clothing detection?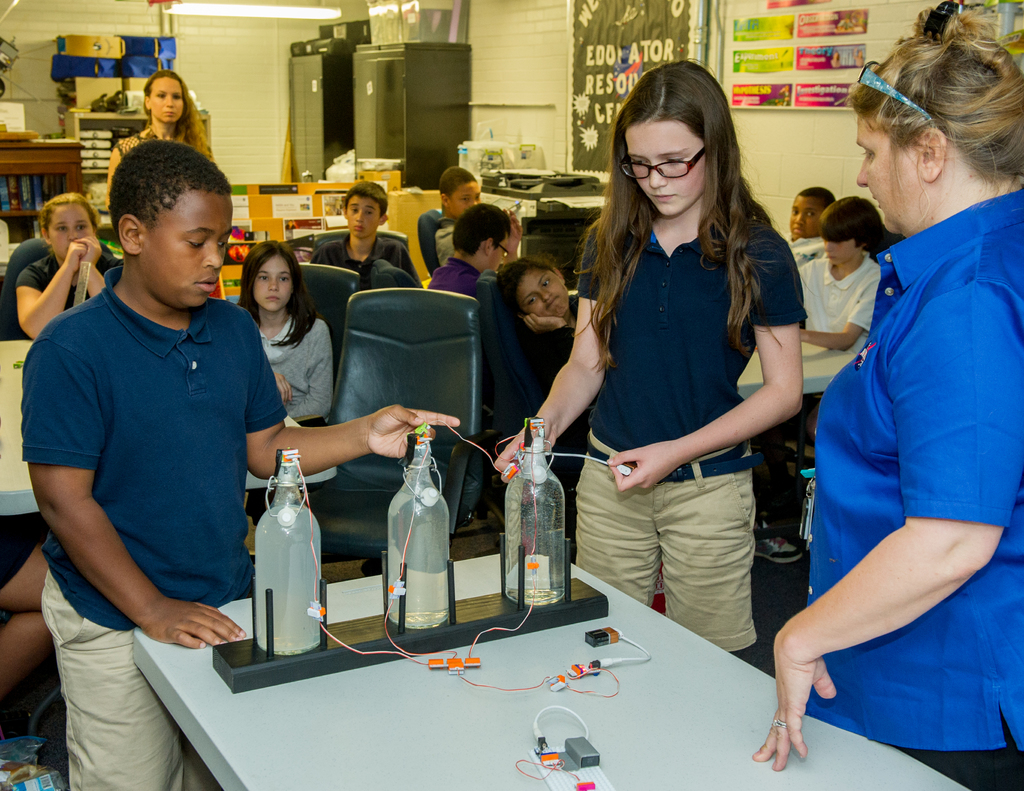
select_region(31, 218, 276, 731)
